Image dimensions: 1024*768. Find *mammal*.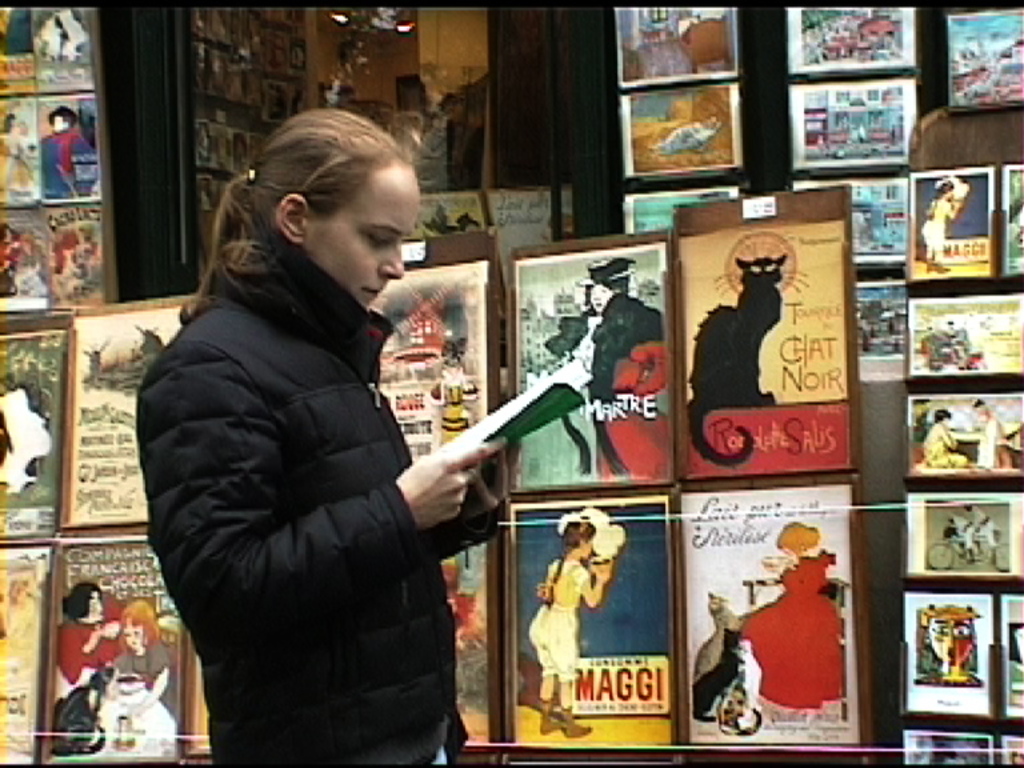
[x1=124, y1=139, x2=517, y2=755].
